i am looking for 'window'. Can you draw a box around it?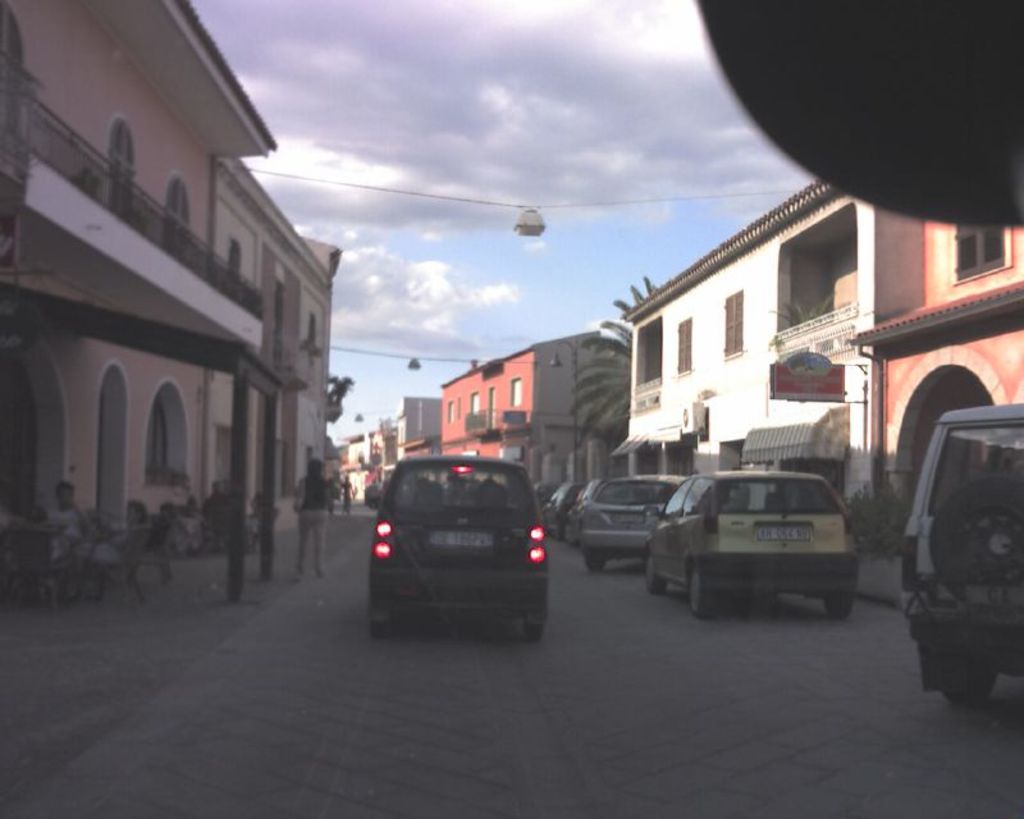
Sure, the bounding box is (x1=672, y1=316, x2=692, y2=378).
